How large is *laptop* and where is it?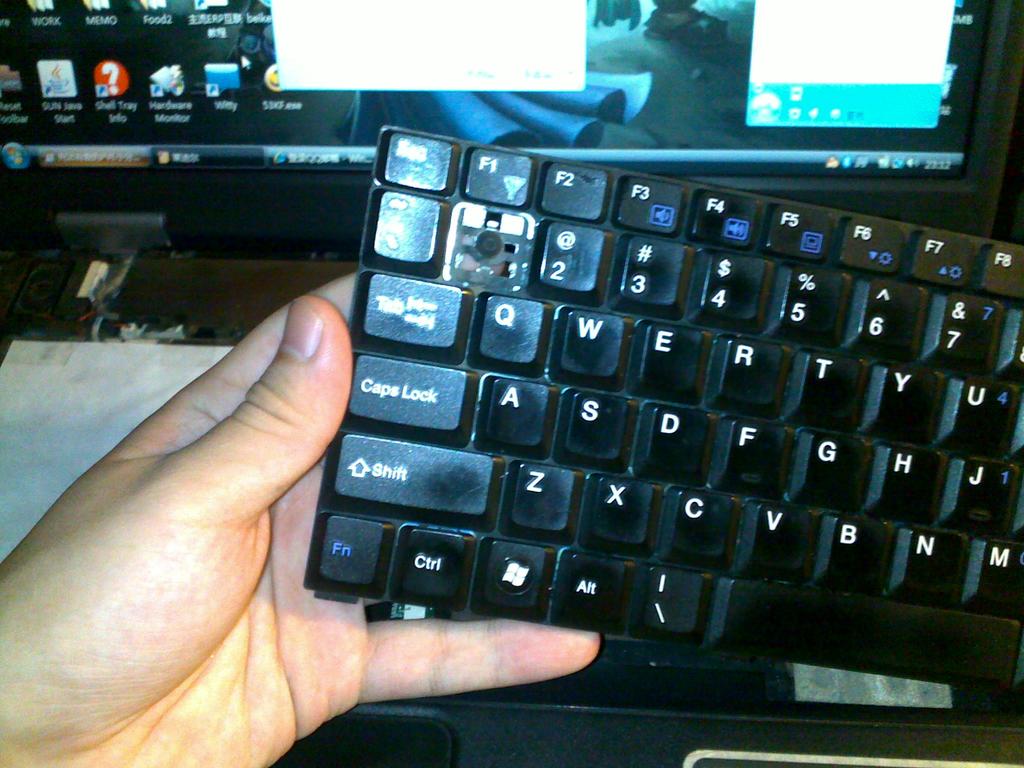
Bounding box: [x1=0, y1=0, x2=1023, y2=766].
